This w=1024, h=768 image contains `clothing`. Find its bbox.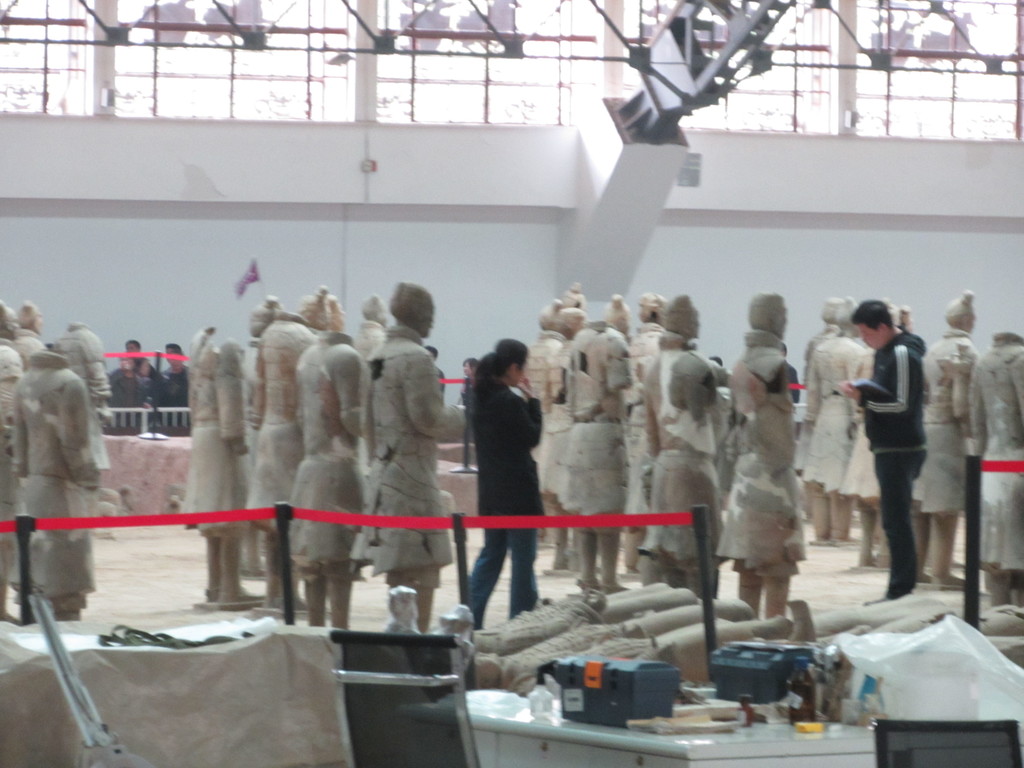
rect(924, 328, 966, 520).
